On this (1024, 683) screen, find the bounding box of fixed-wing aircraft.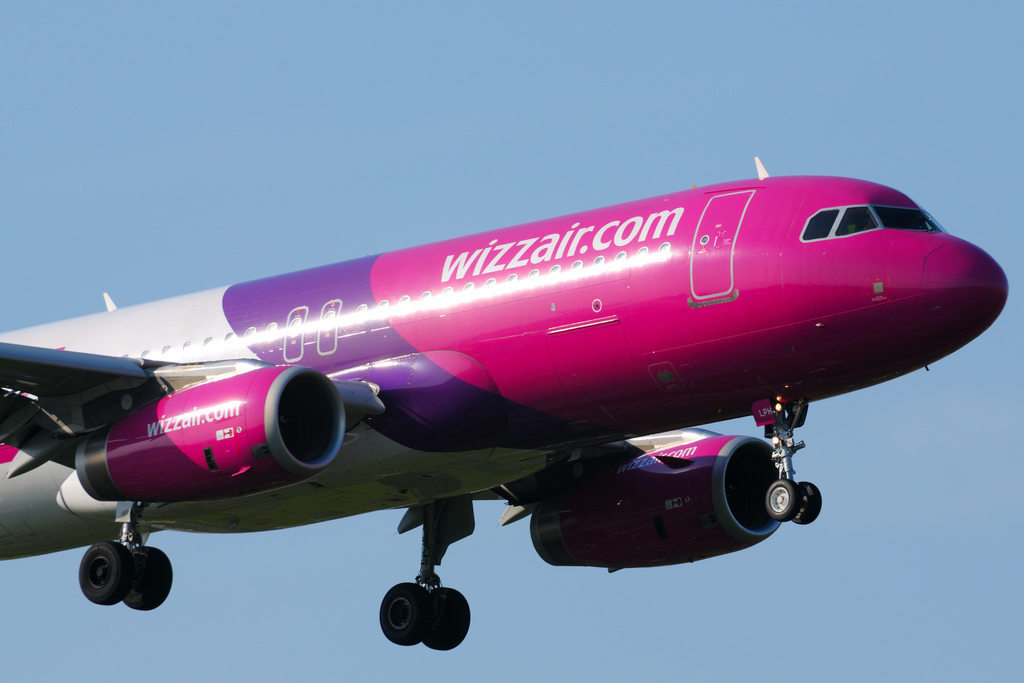
Bounding box: detection(0, 165, 1018, 651).
